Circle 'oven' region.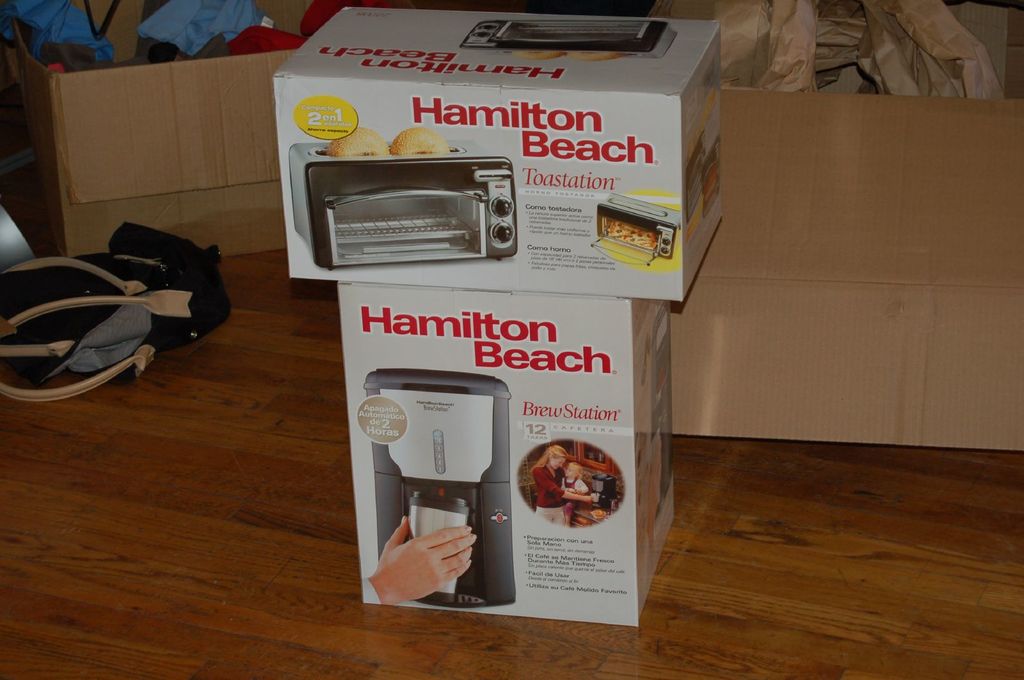
Region: locate(588, 191, 679, 260).
